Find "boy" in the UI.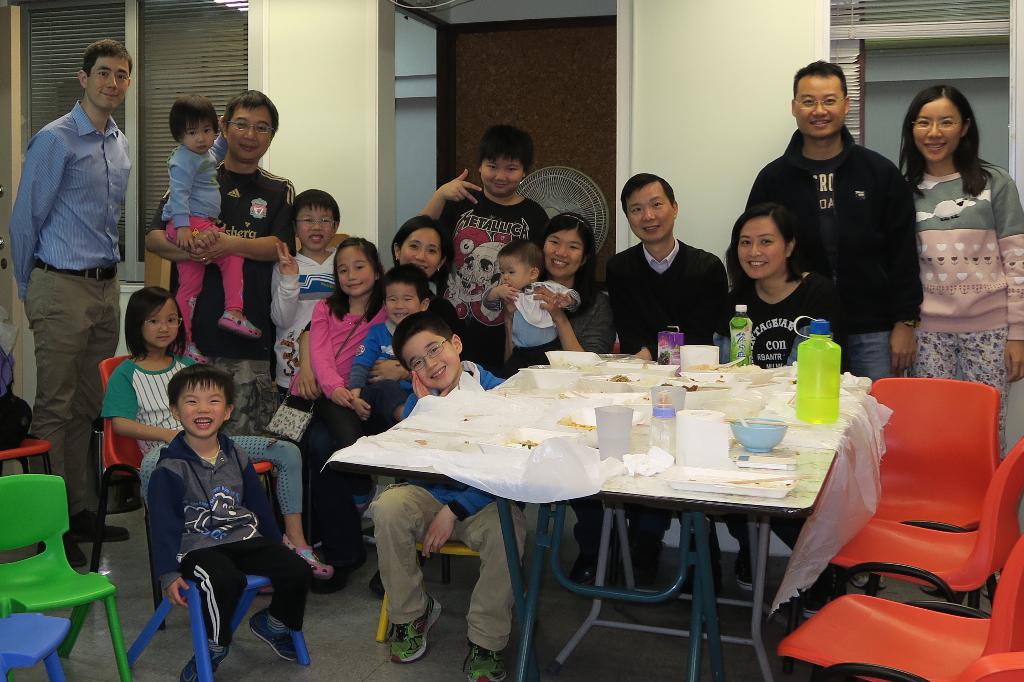
UI element at left=268, top=189, right=342, bottom=406.
